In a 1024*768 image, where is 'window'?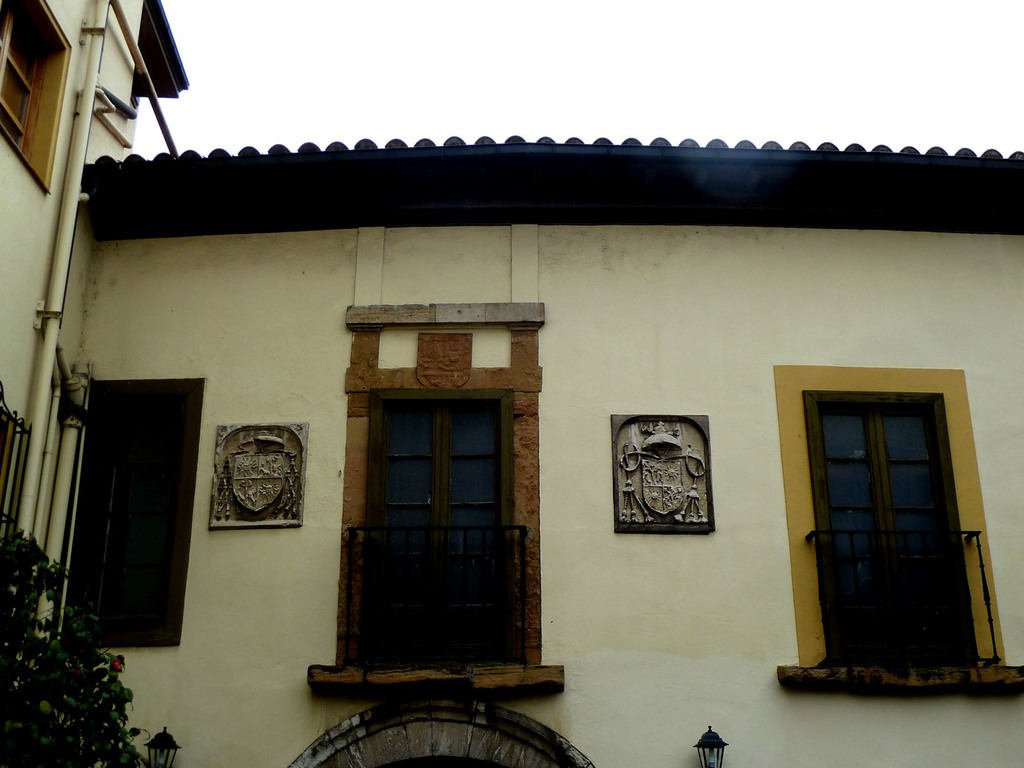
bbox=(58, 374, 201, 647).
